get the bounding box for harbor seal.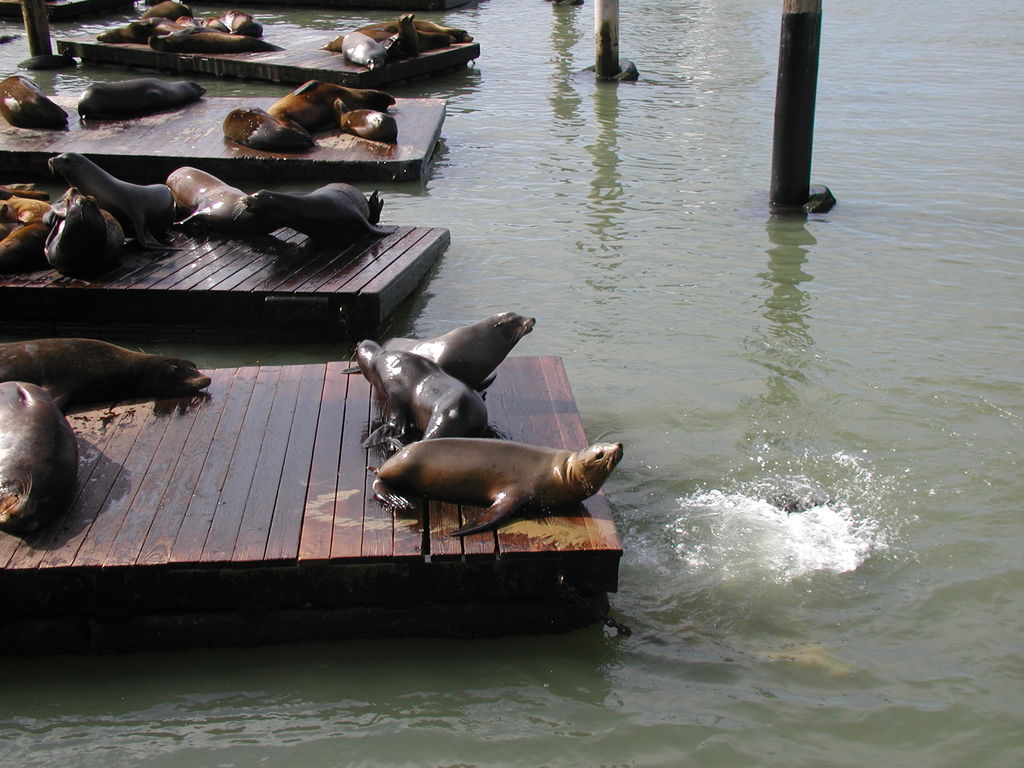
{"left": 76, "top": 74, "right": 208, "bottom": 125}.
